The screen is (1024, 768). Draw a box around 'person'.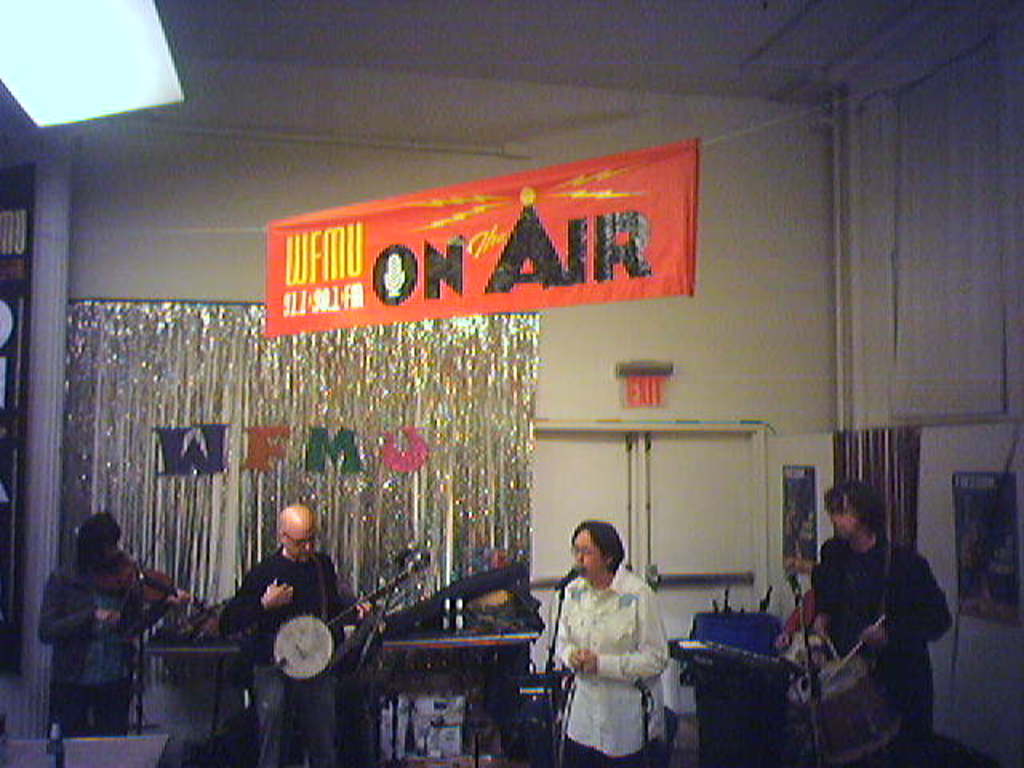
box=[531, 514, 669, 766].
